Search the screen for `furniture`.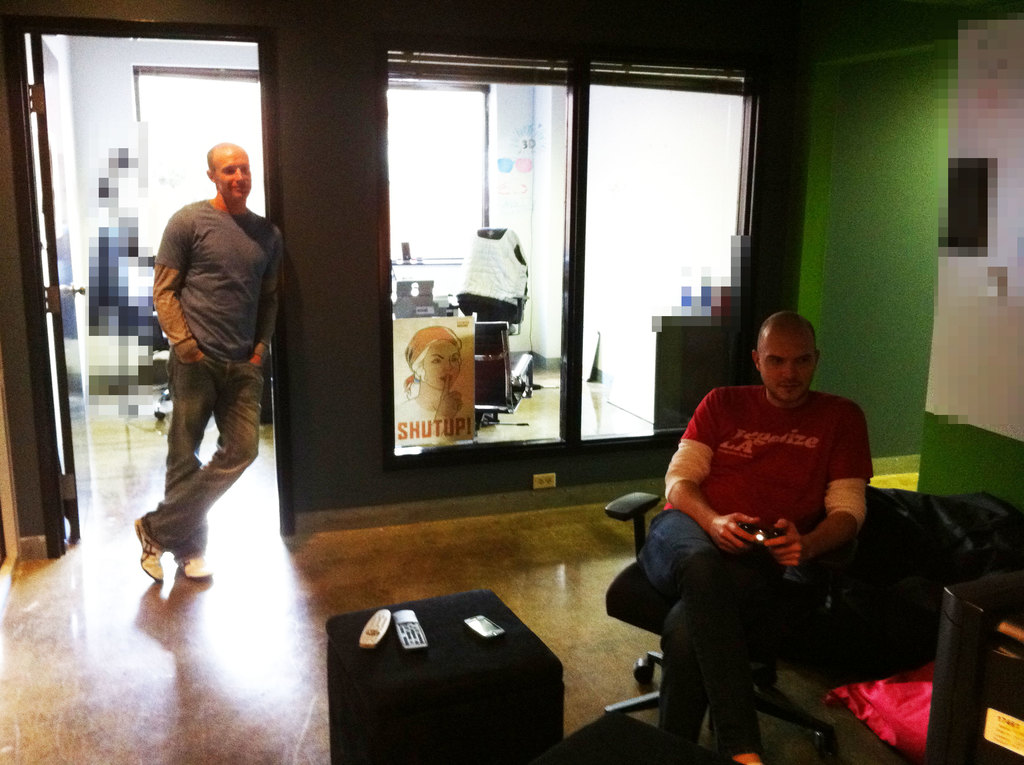
Found at Rect(475, 322, 534, 446).
